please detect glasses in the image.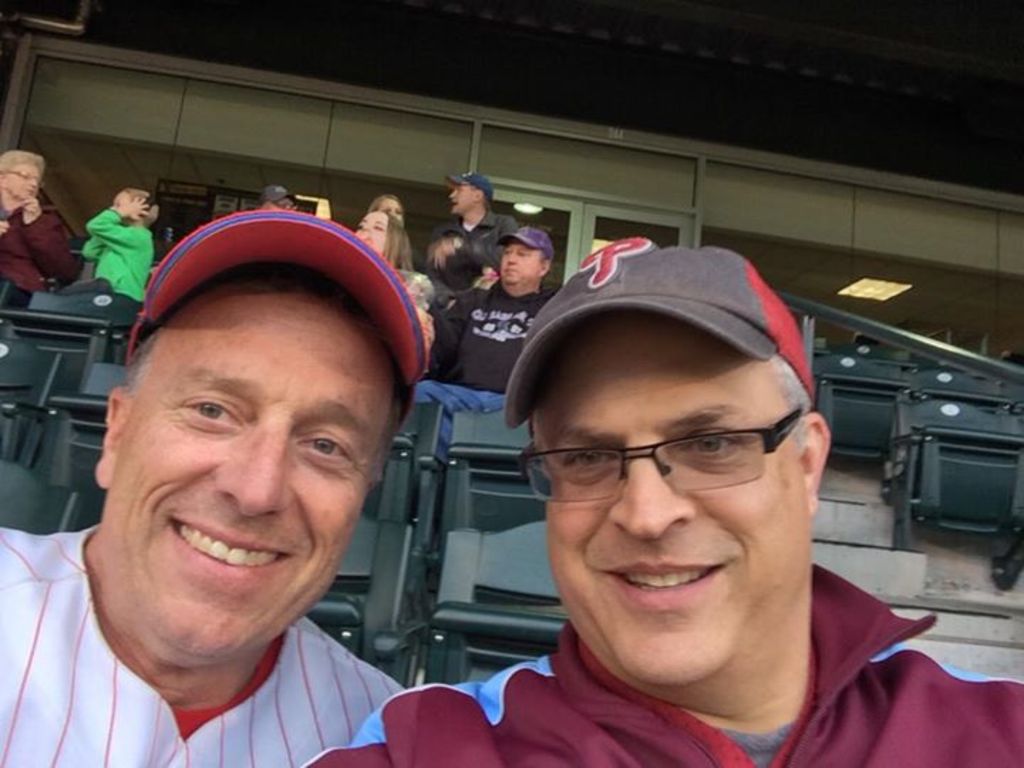
select_region(539, 411, 811, 488).
